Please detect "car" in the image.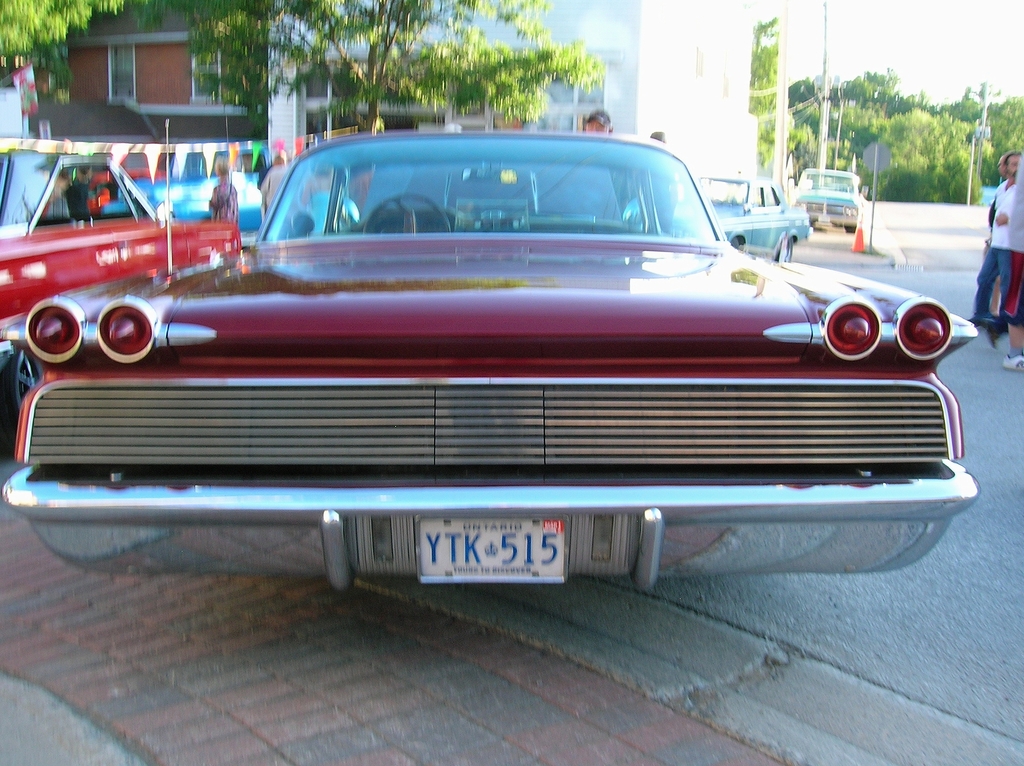
l=792, t=170, r=868, b=235.
